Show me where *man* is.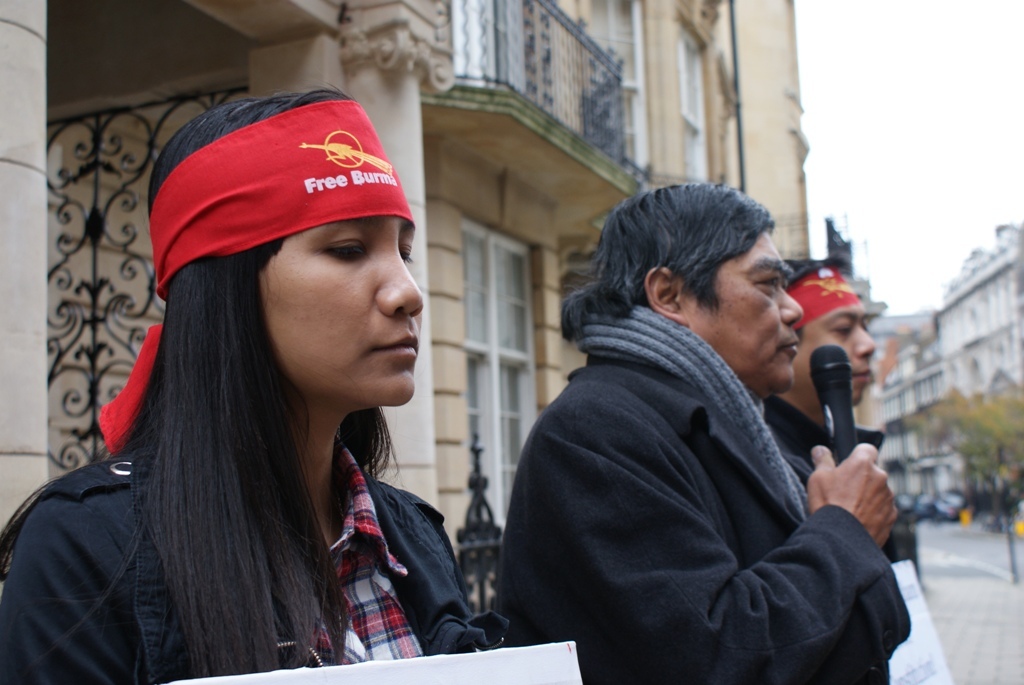
*man* is at Rect(763, 256, 888, 489).
